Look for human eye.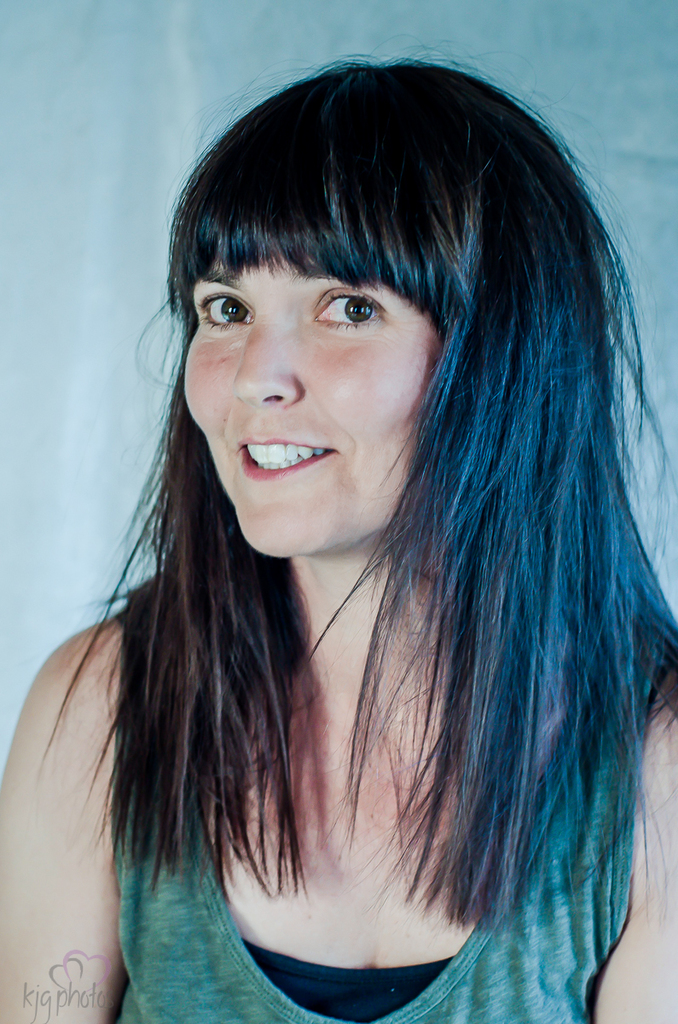
Found: <bbox>189, 275, 262, 344</bbox>.
